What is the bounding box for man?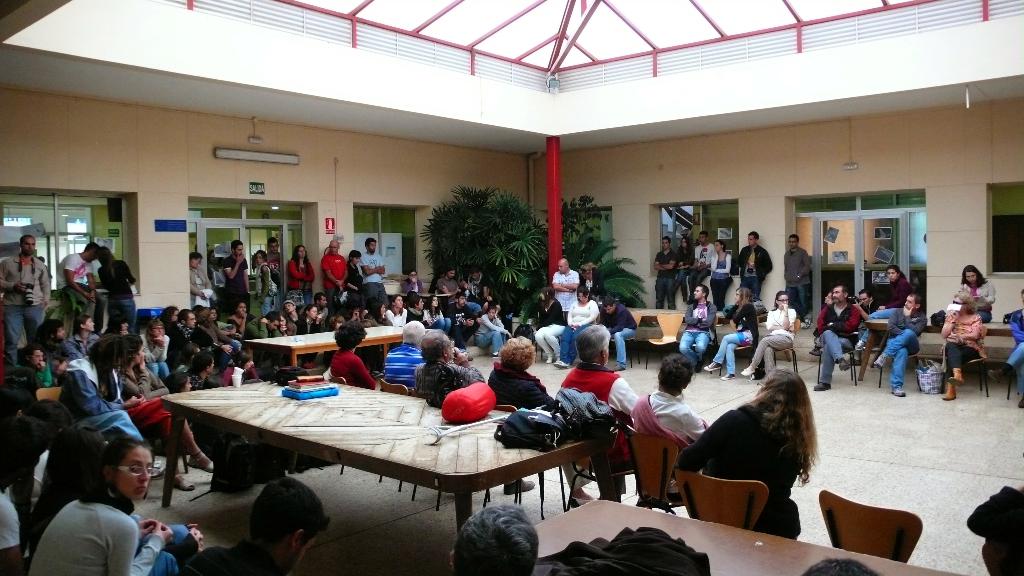
(383, 319, 428, 394).
